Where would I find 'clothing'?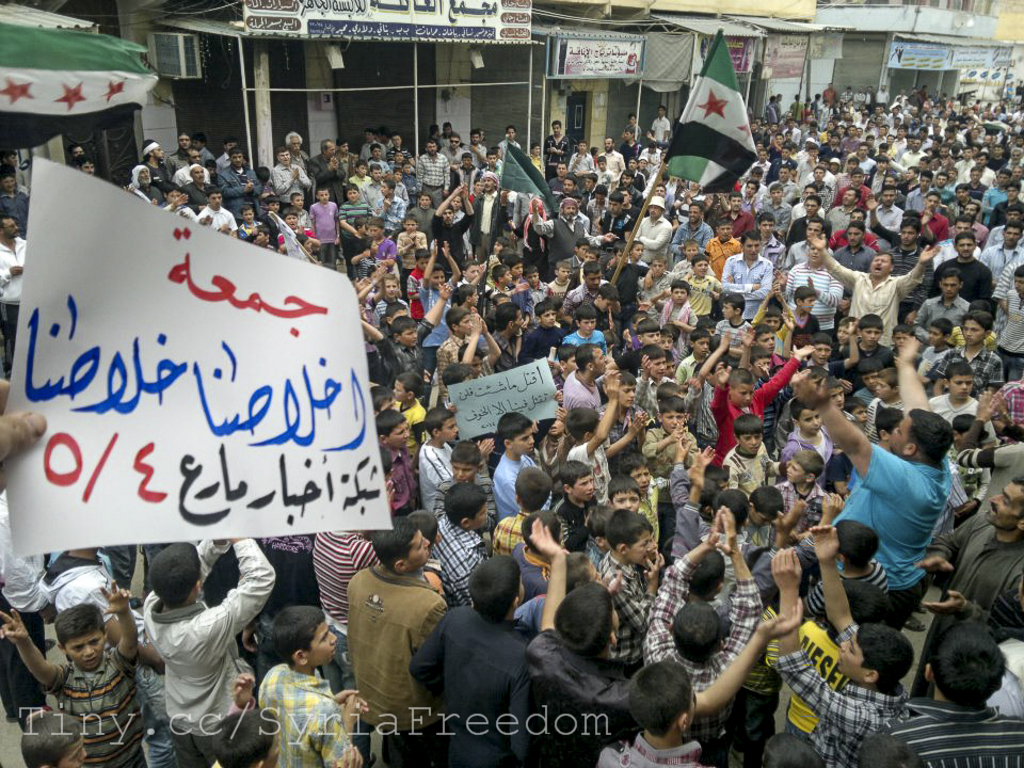
At detection(604, 150, 624, 173).
